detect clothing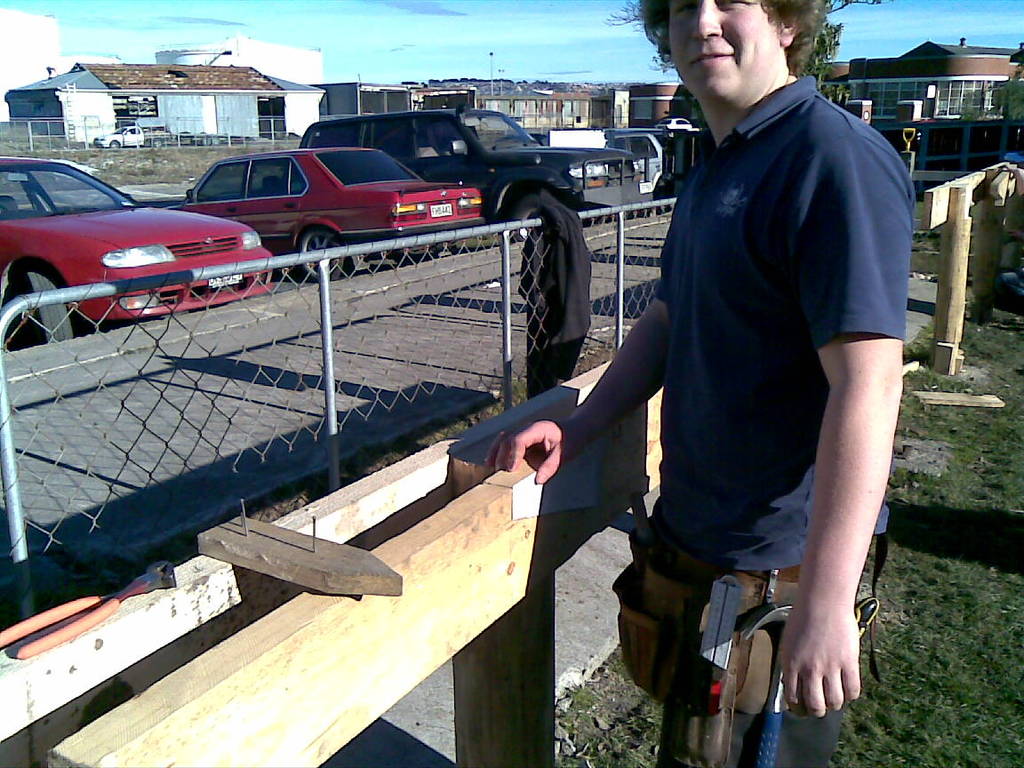
detection(704, 84, 924, 727)
